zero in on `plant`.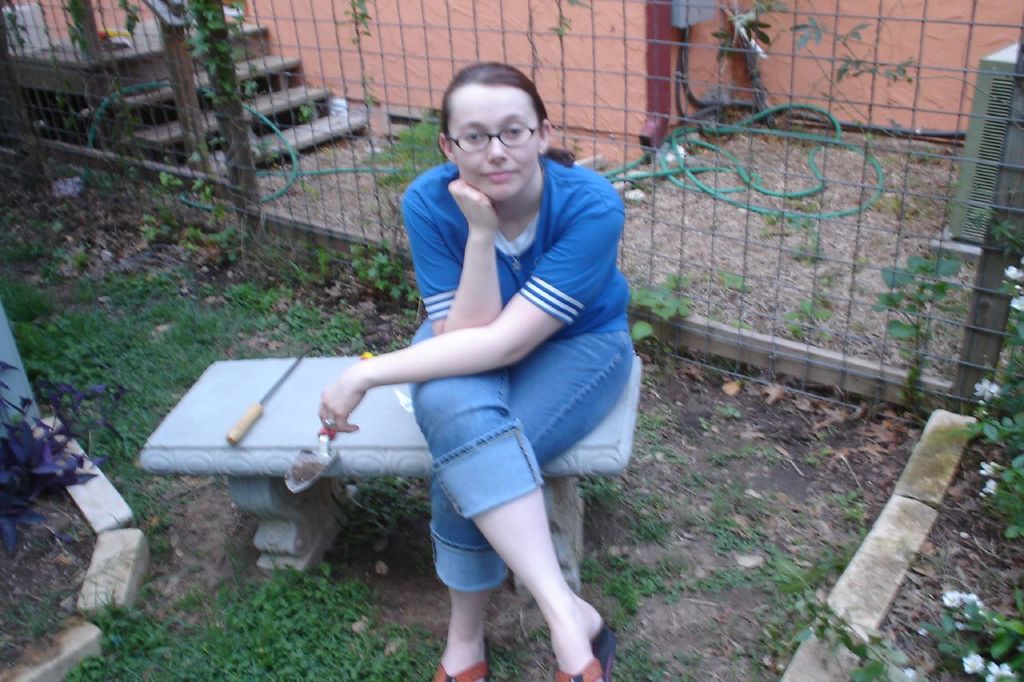
Zeroed in: <region>958, 257, 1023, 544</region>.
